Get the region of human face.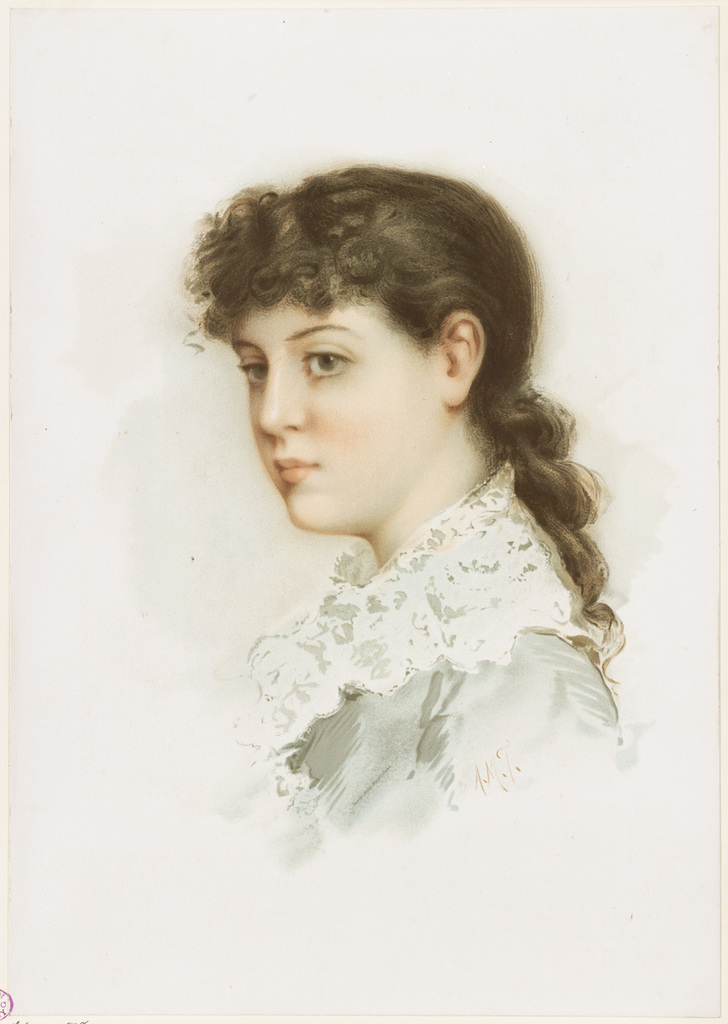
bbox=[230, 300, 438, 531].
